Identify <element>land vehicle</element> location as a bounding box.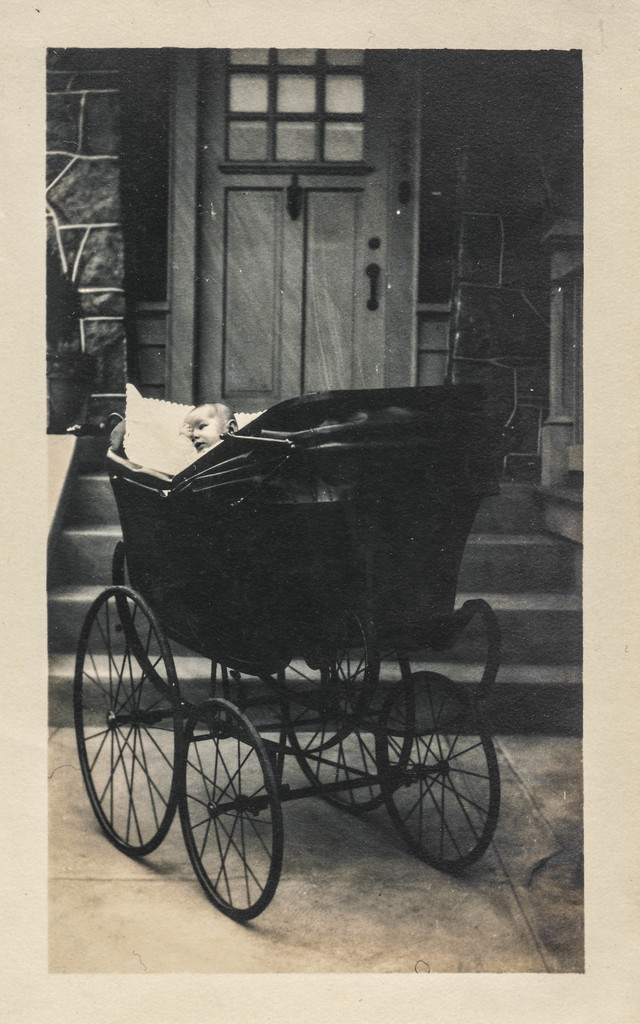
{"x1": 19, "y1": 237, "x2": 566, "y2": 990}.
